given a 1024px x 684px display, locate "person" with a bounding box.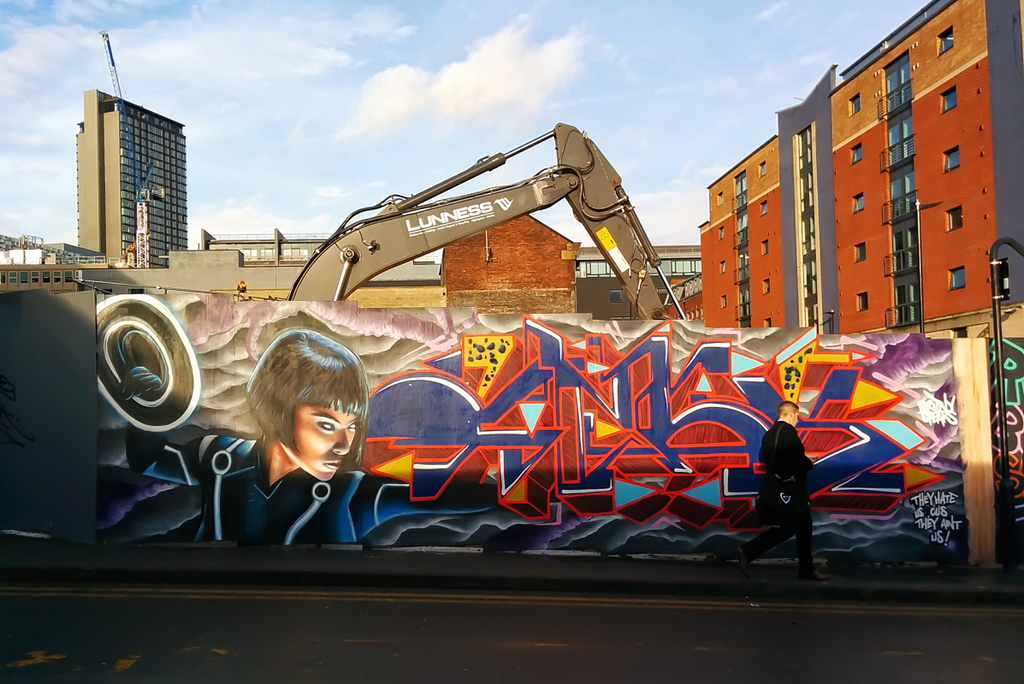
Located: l=114, t=323, r=372, b=551.
